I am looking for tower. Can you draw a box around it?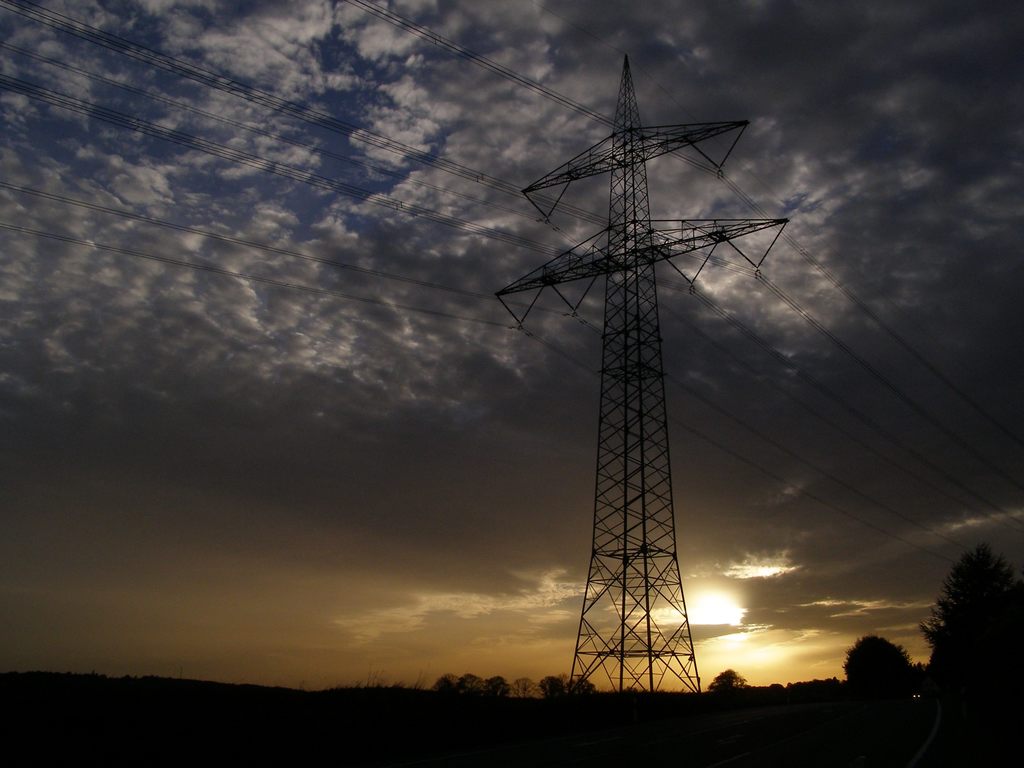
Sure, the bounding box is crop(506, 12, 796, 708).
